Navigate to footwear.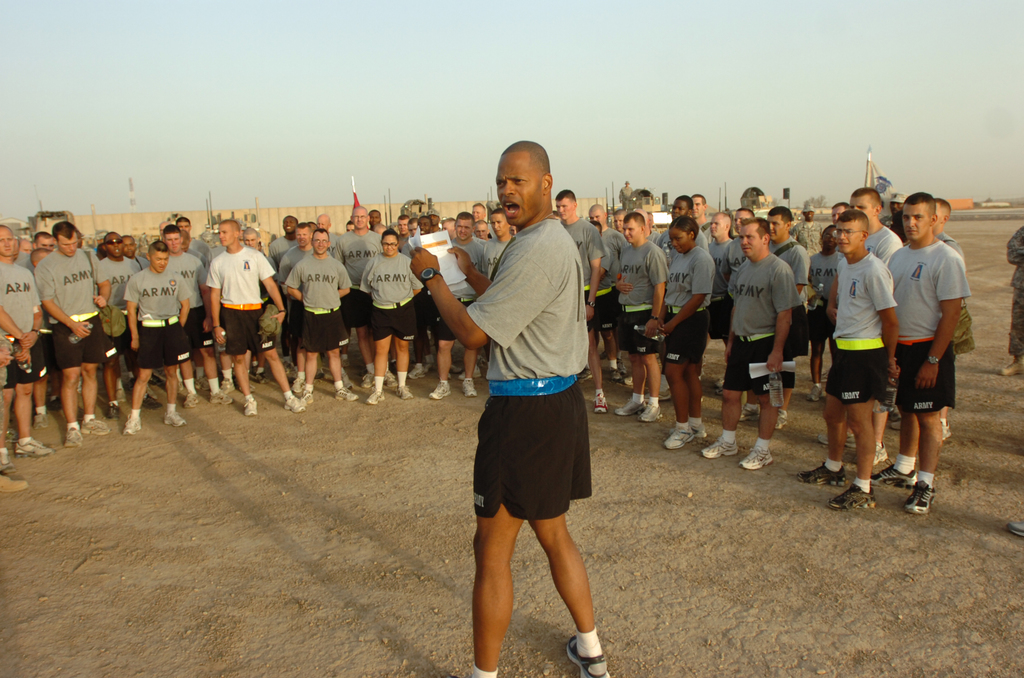
Navigation target: rect(404, 360, 435, 380).
